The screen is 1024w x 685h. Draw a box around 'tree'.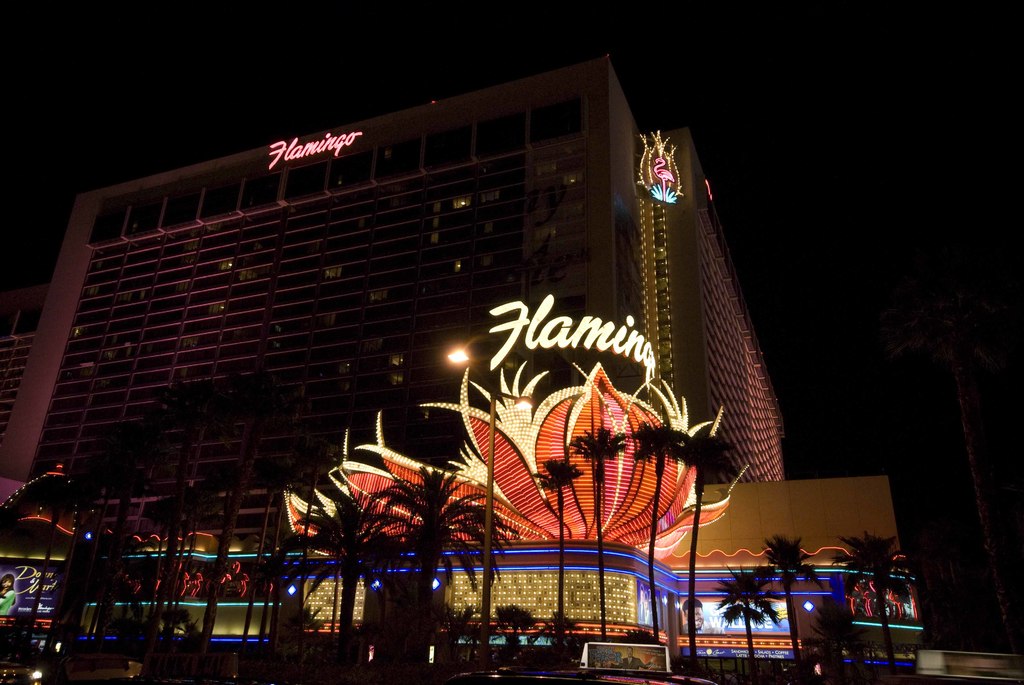
{"x1": 676, "y1": 434, "x2": 733, "y2": 681}.
